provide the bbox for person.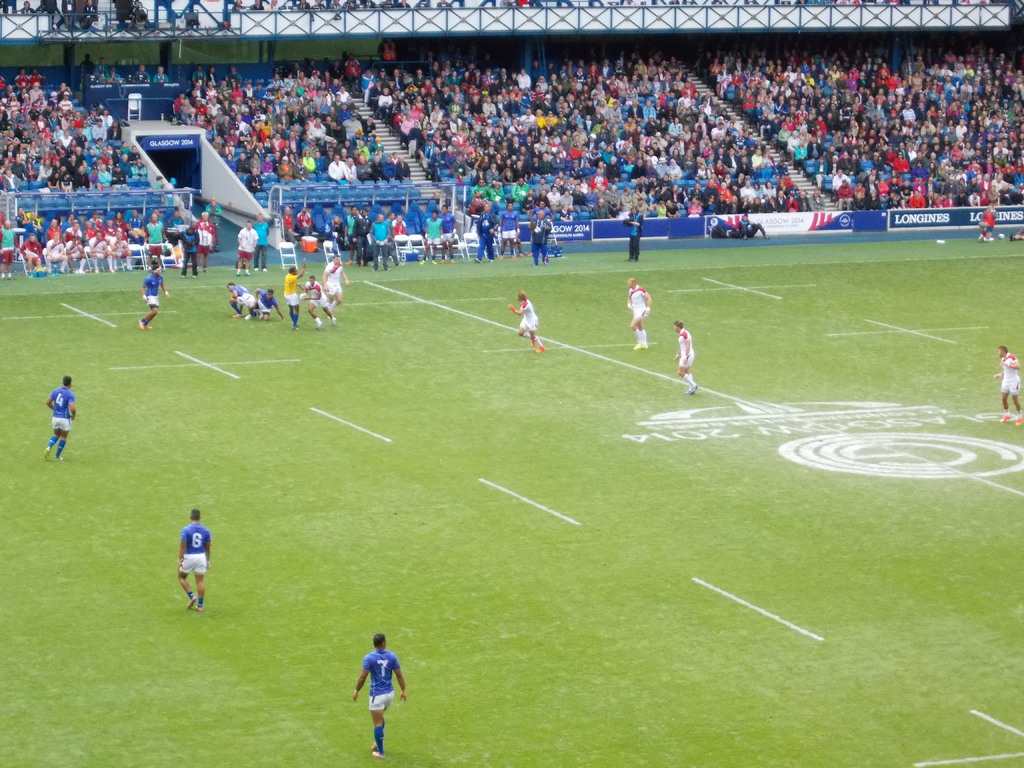
bbox=(252, 0, 264, 10).
